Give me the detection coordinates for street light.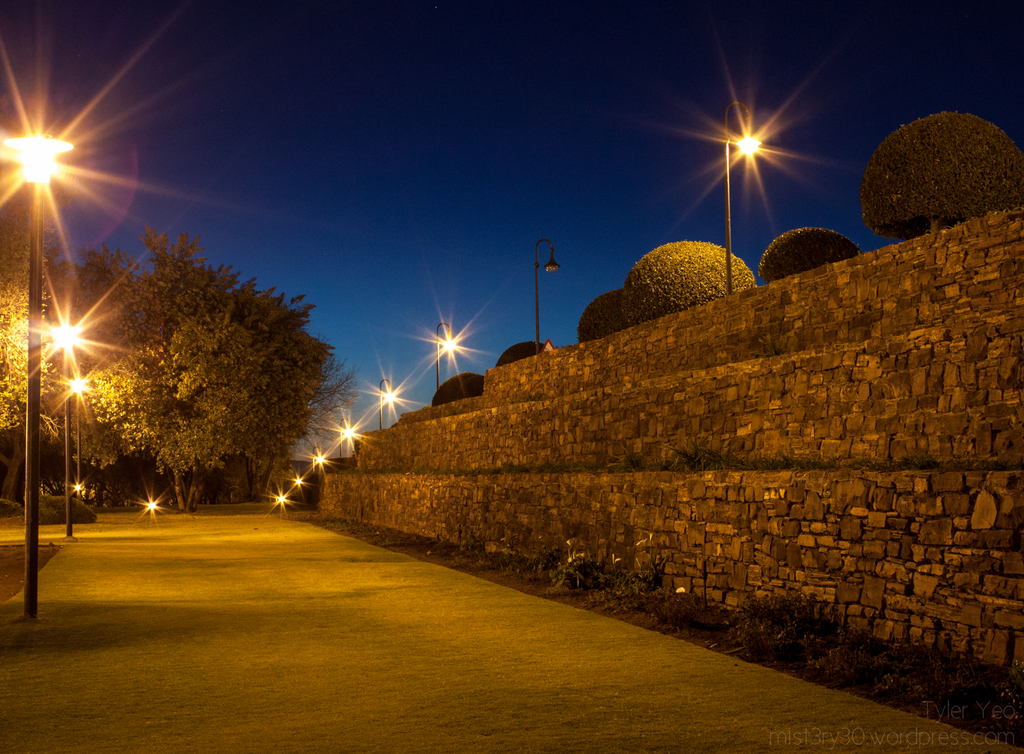
[6, 132, 71, 627].
